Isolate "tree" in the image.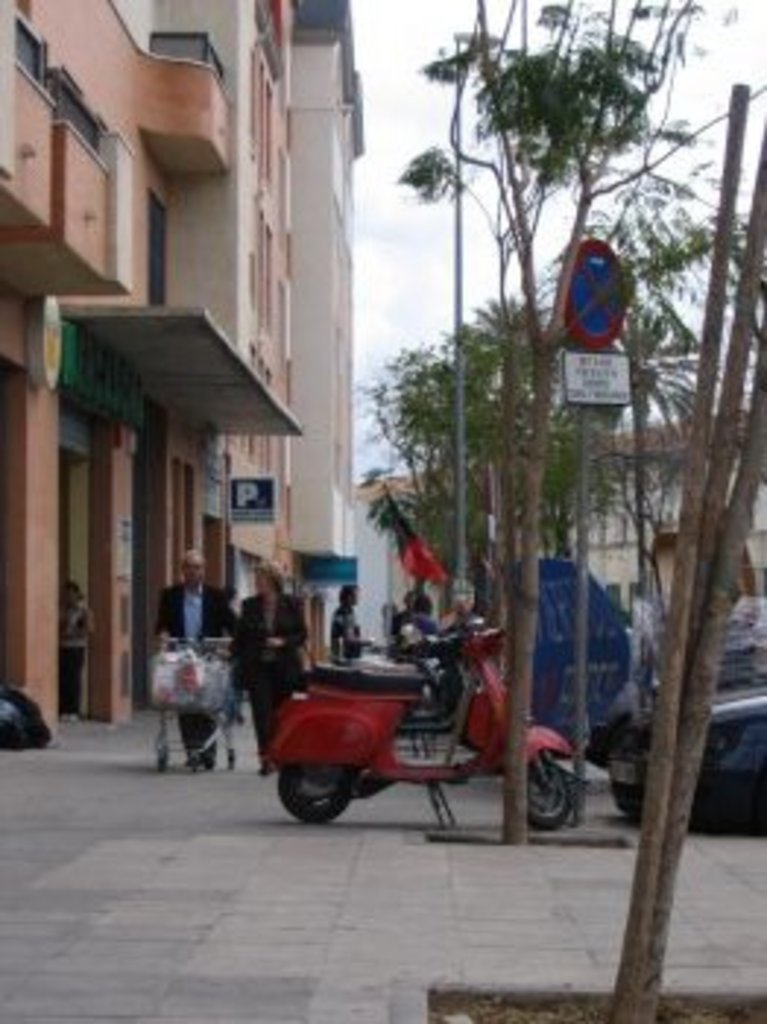
Isolated region: bbox=[407, 0, 738, 848].
